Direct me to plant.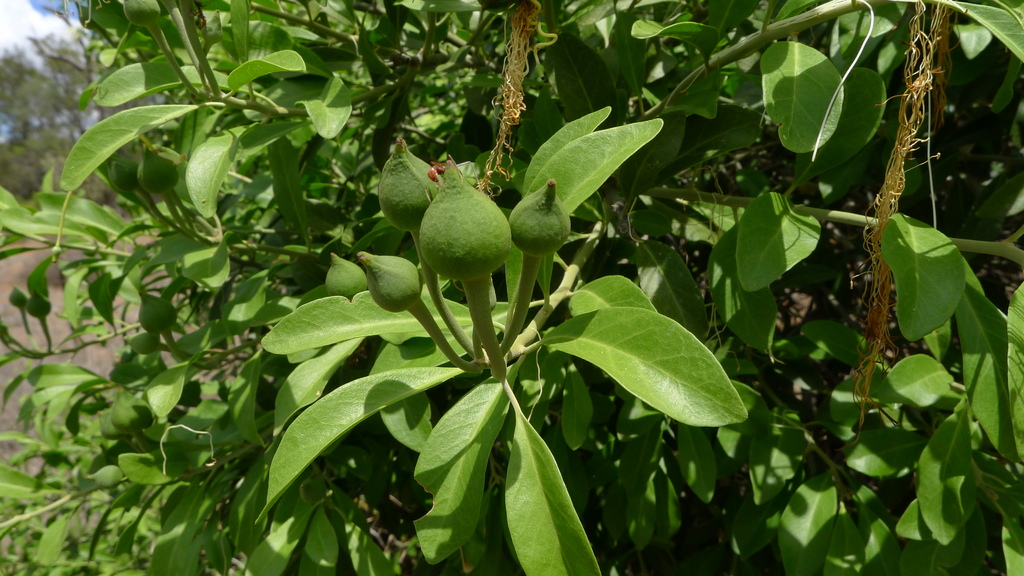
Direction: pyautogui.locateOnScreen(0, 4, 1023, 575).
